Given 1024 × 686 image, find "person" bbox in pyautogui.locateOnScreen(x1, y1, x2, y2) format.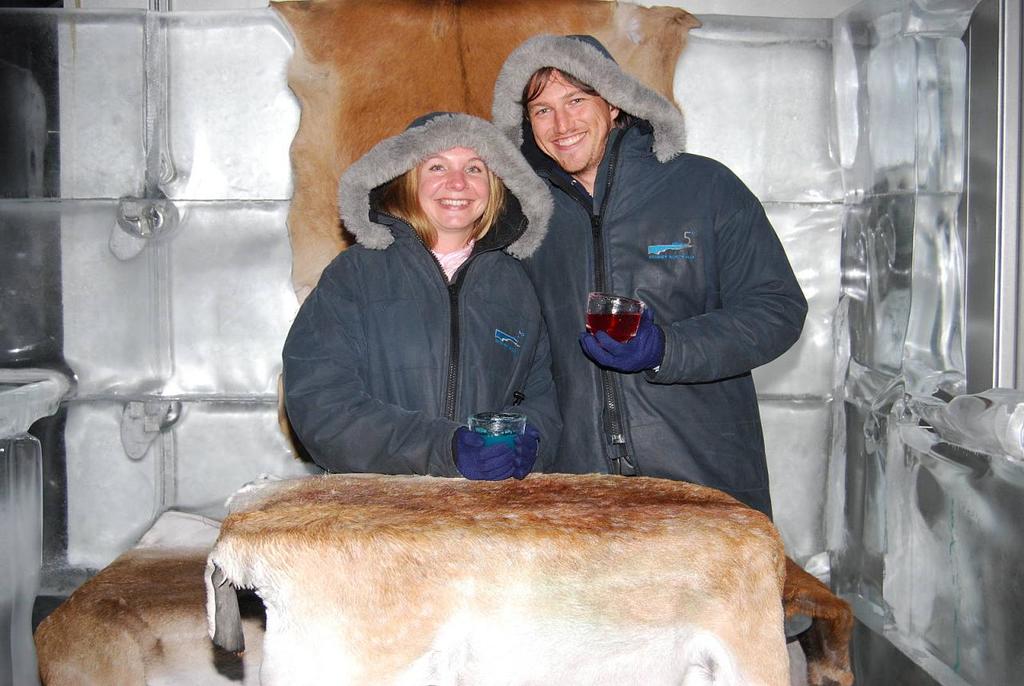
pyautogui.locateOnScreen(566, 42, 808, 568).
